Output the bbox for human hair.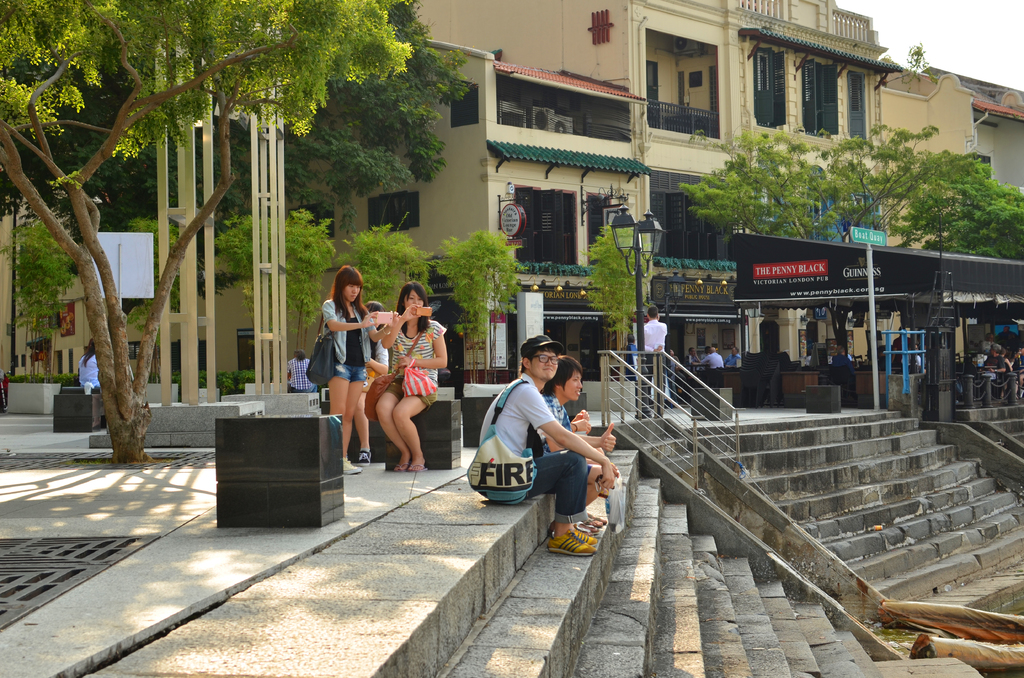
[x1=626, y1=334, x2=635, y2=344].
